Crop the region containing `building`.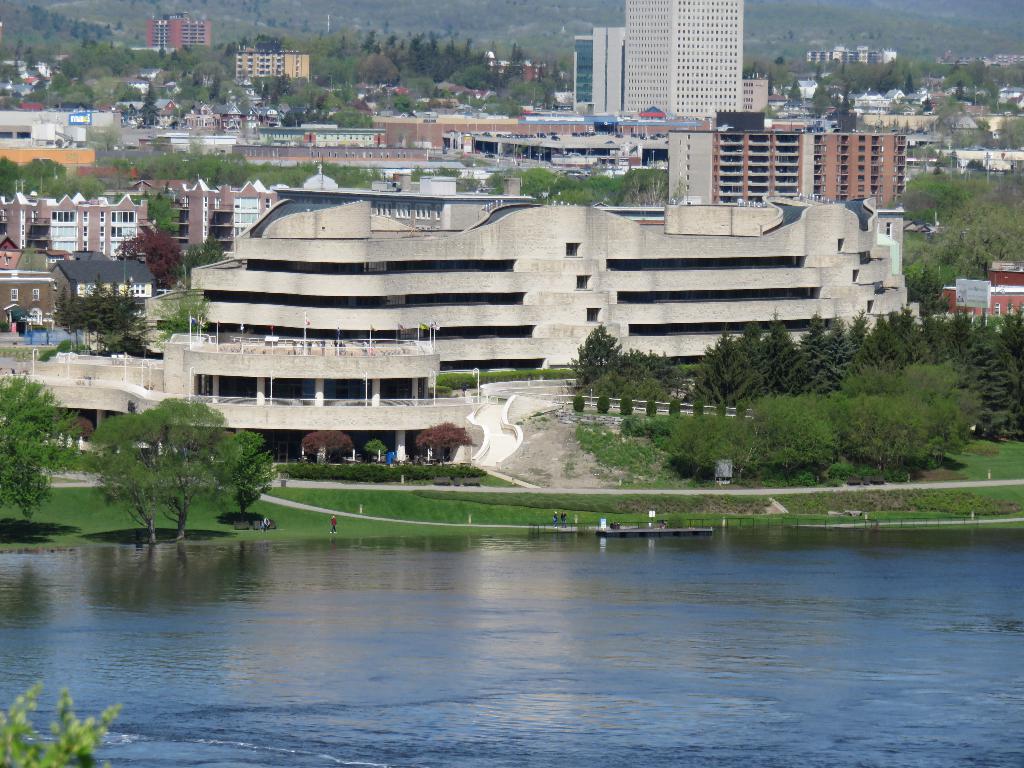
Crop region: [593,25,625,114].
